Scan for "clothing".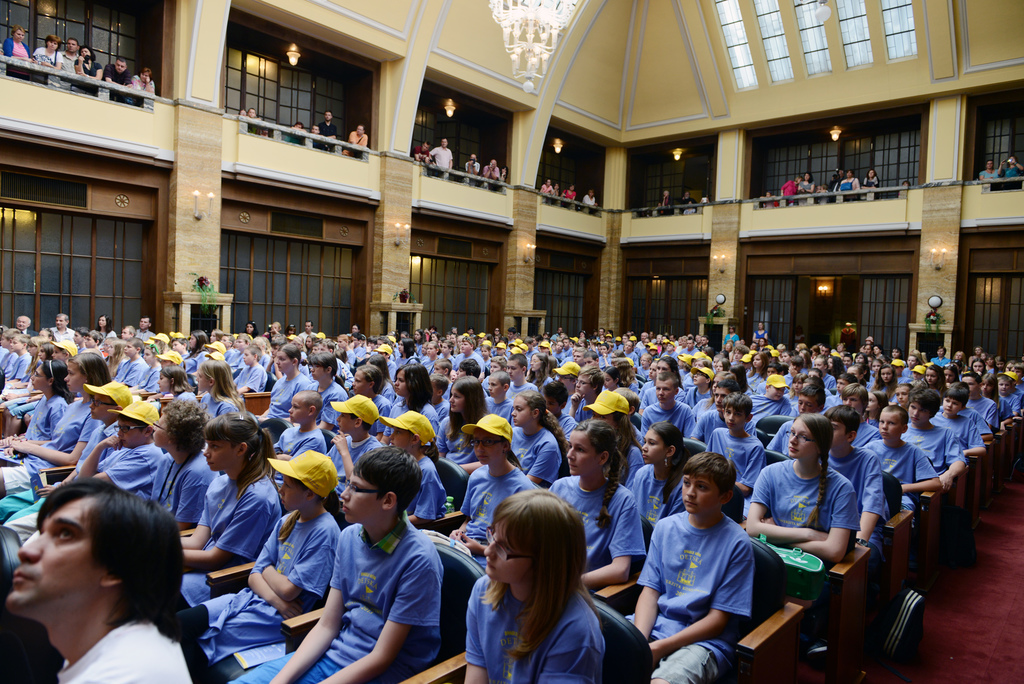
Scan result: detection(495, 174, 510, 190).
